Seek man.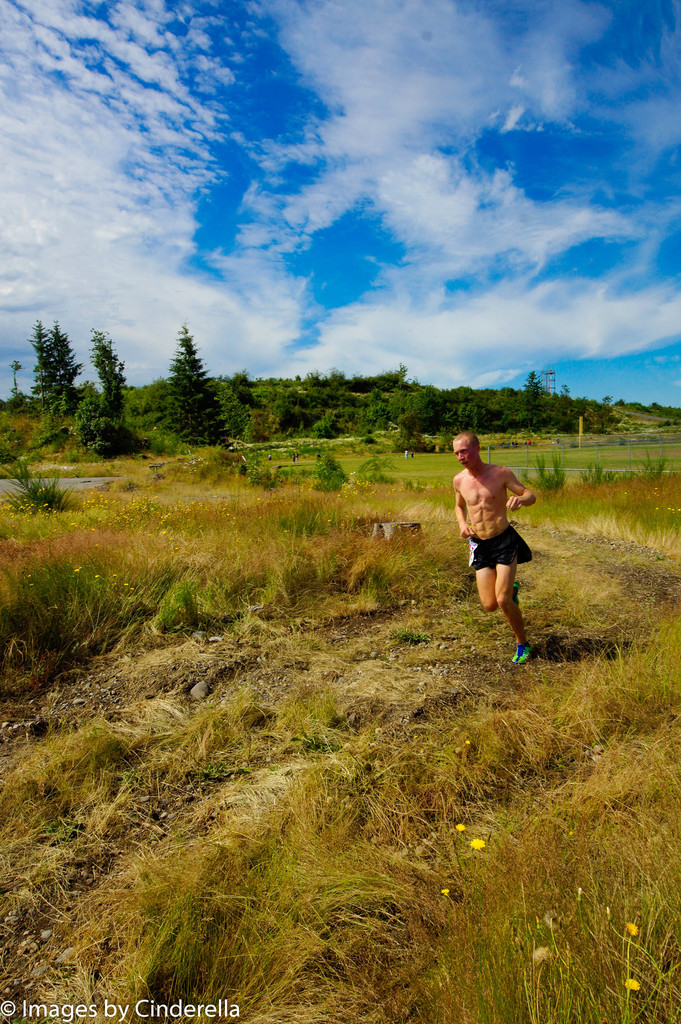
454 425 550 673.
